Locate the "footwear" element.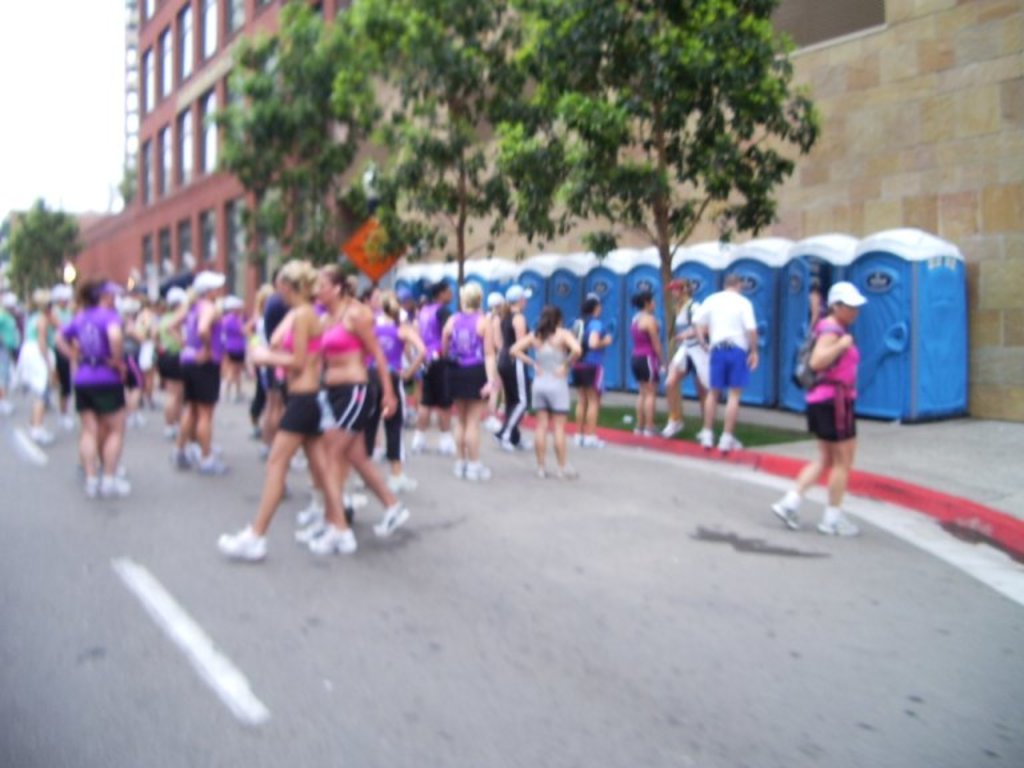
Element bbox: (700, 428, 709, 448).
